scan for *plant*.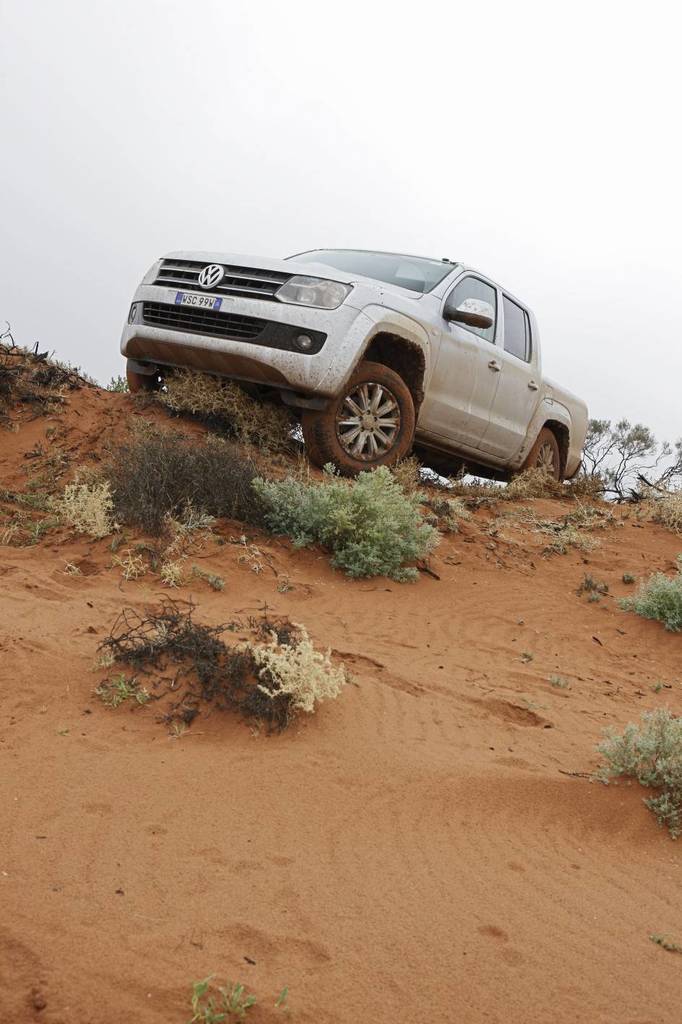
Scan result: l=506, t=460, r=561, b=502.
